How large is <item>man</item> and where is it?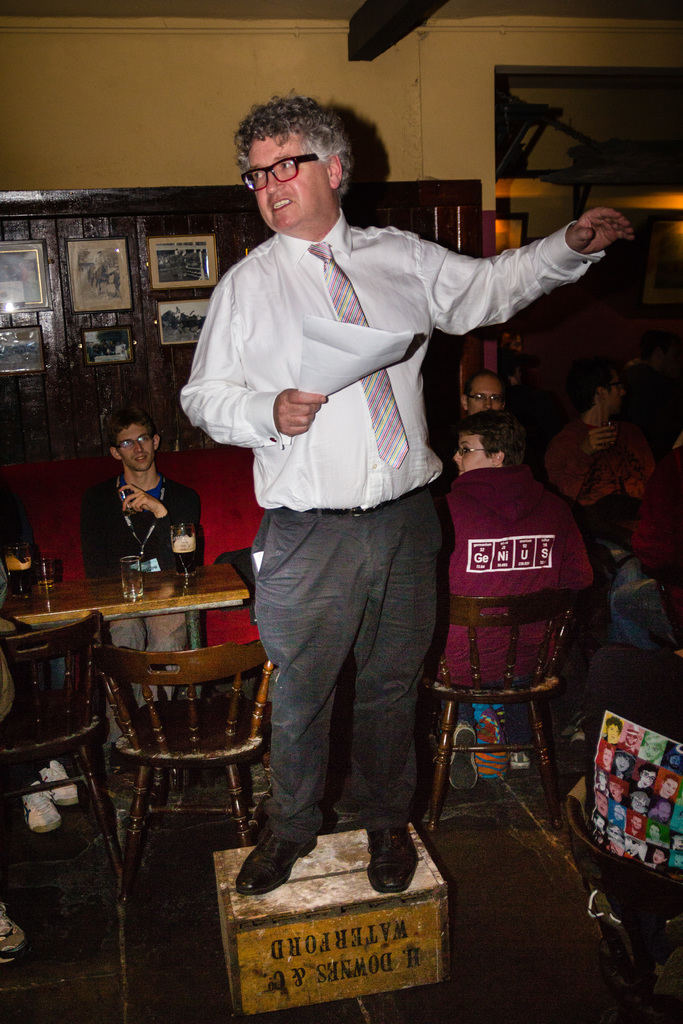
Bounding box: BBox(420, 408, 593, 783).
